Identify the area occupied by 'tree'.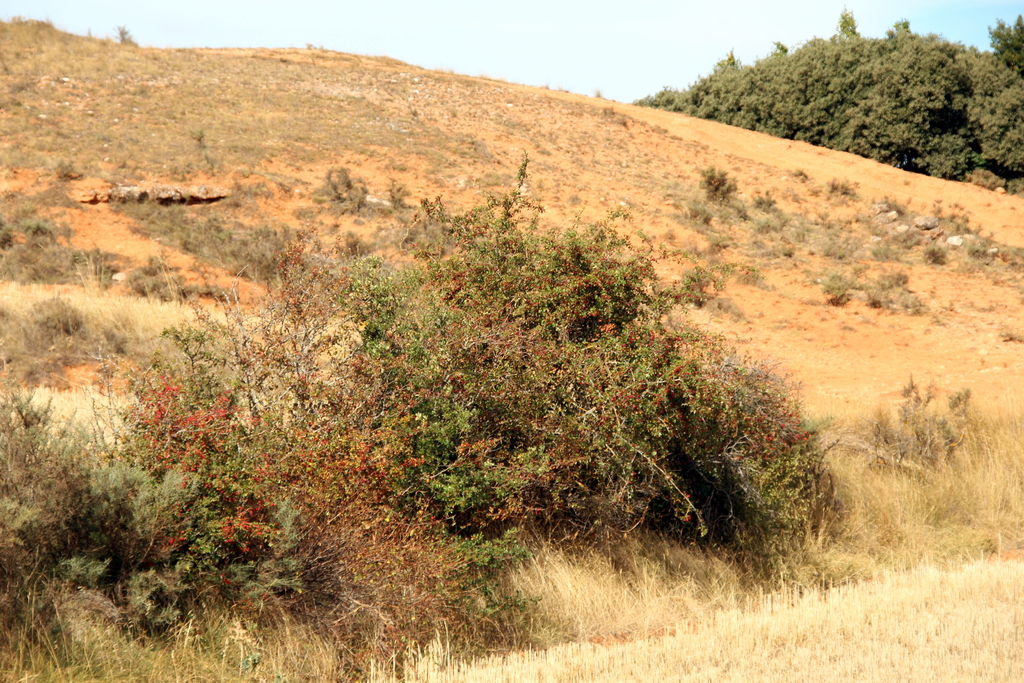
Area: <box>632,0,1023,195</box>.
